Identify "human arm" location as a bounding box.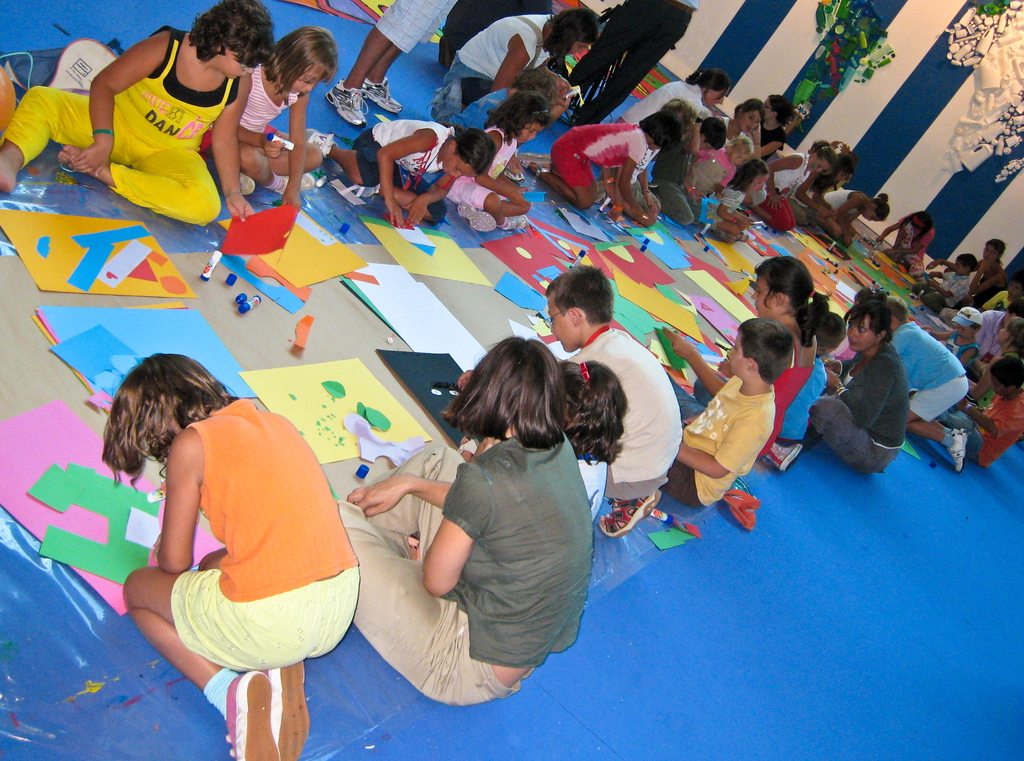
(957,347,980,368).
